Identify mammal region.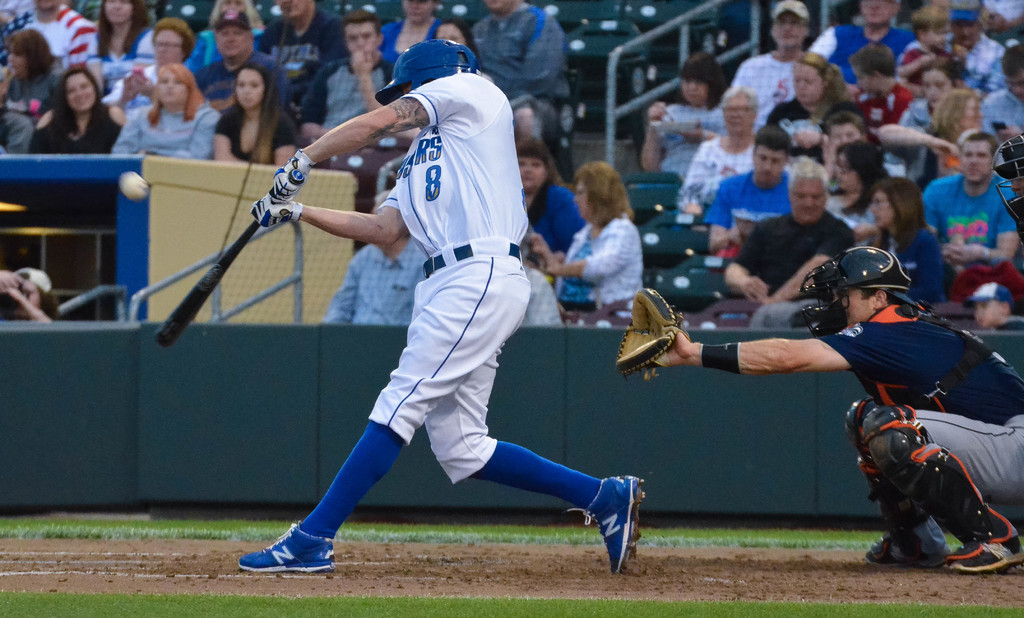
Region: bbox=[326, 193, 425, 329].
